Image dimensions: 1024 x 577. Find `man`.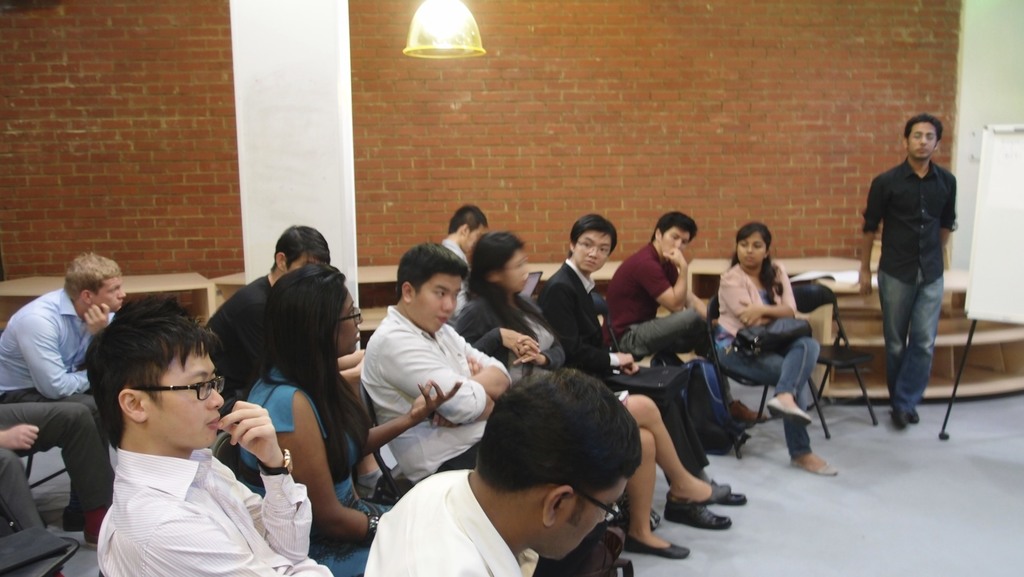
{"x1": 440, "y1": 201, "x2": 488, "y2": 271}.
